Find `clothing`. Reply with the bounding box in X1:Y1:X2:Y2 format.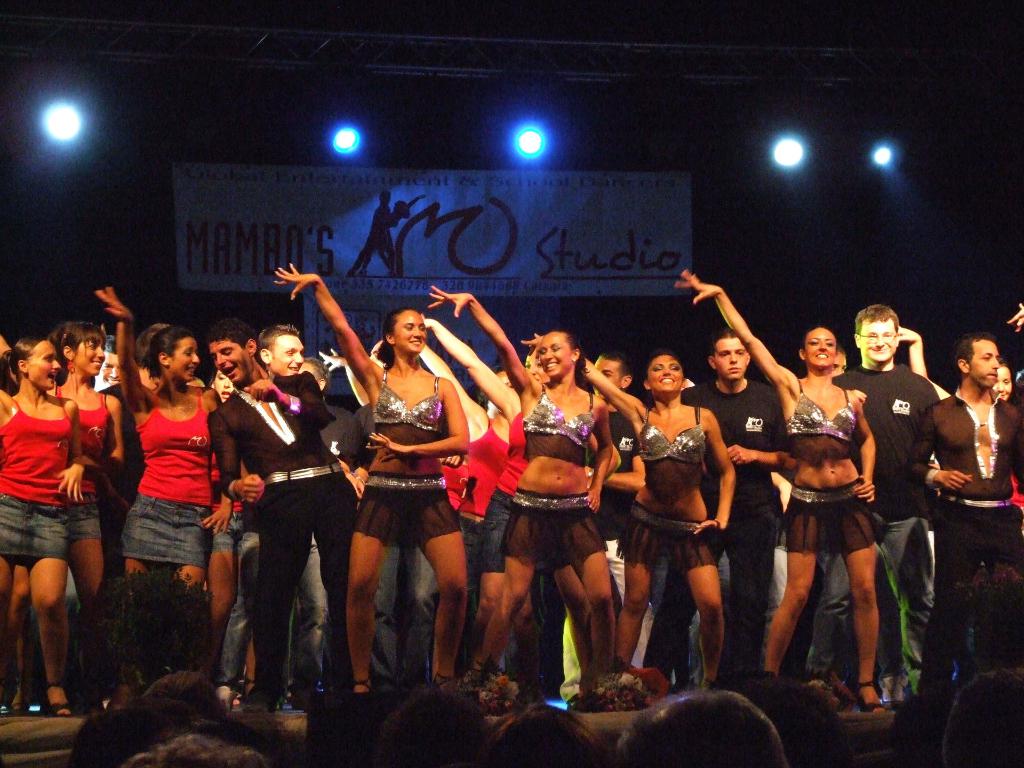
204:366:358:701.
